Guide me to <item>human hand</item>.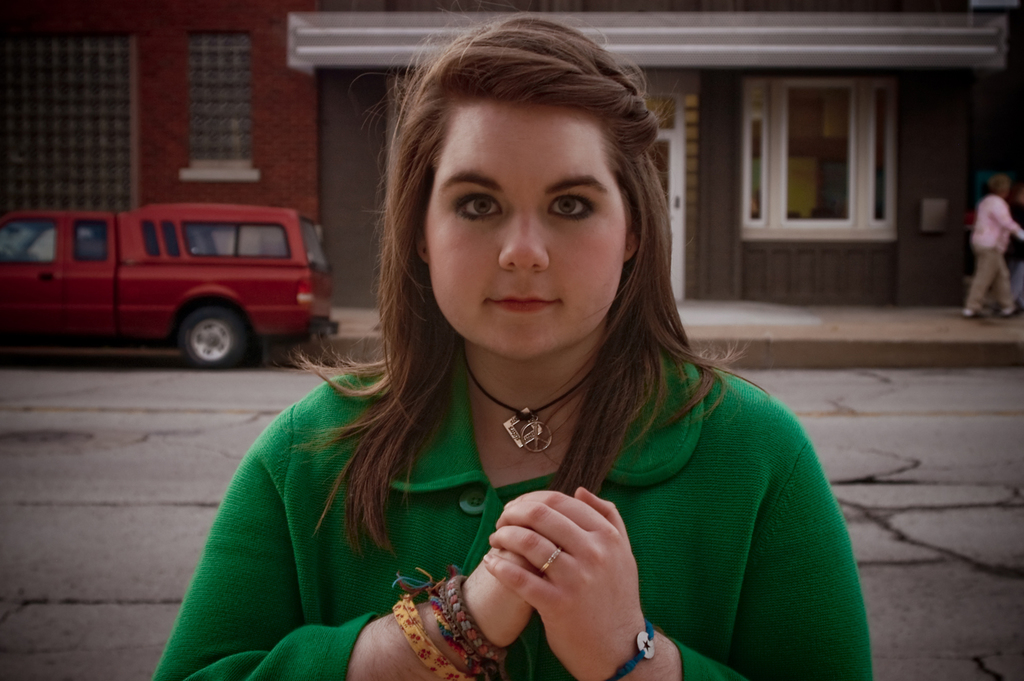
Guidance: l=465, t=543, r=543, b=647.
